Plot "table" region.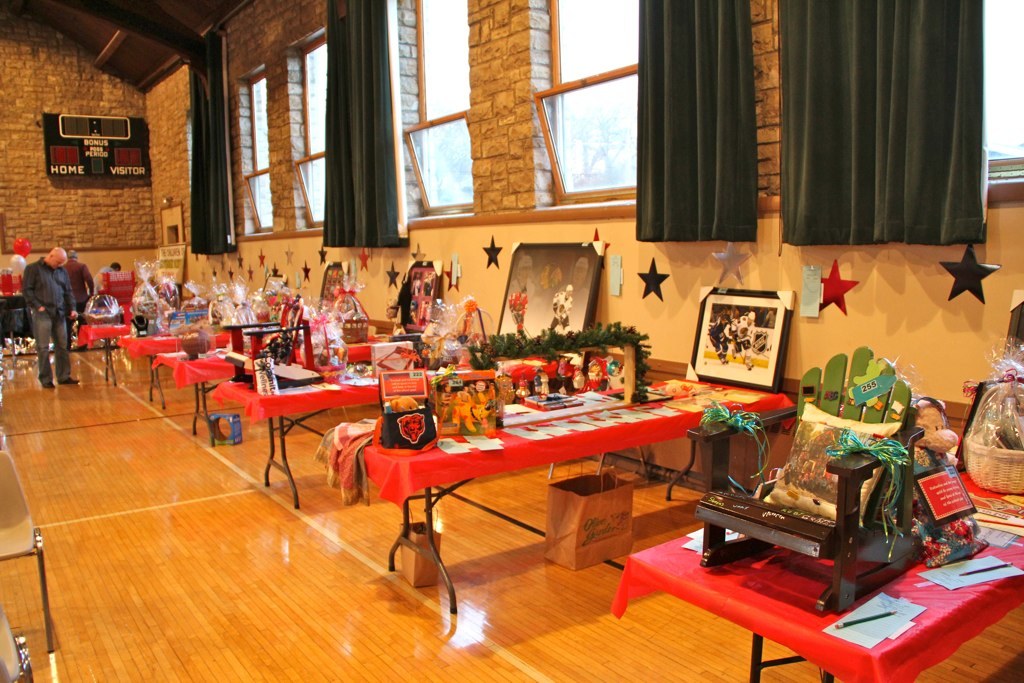
Plotted at 150:346:272:433.
